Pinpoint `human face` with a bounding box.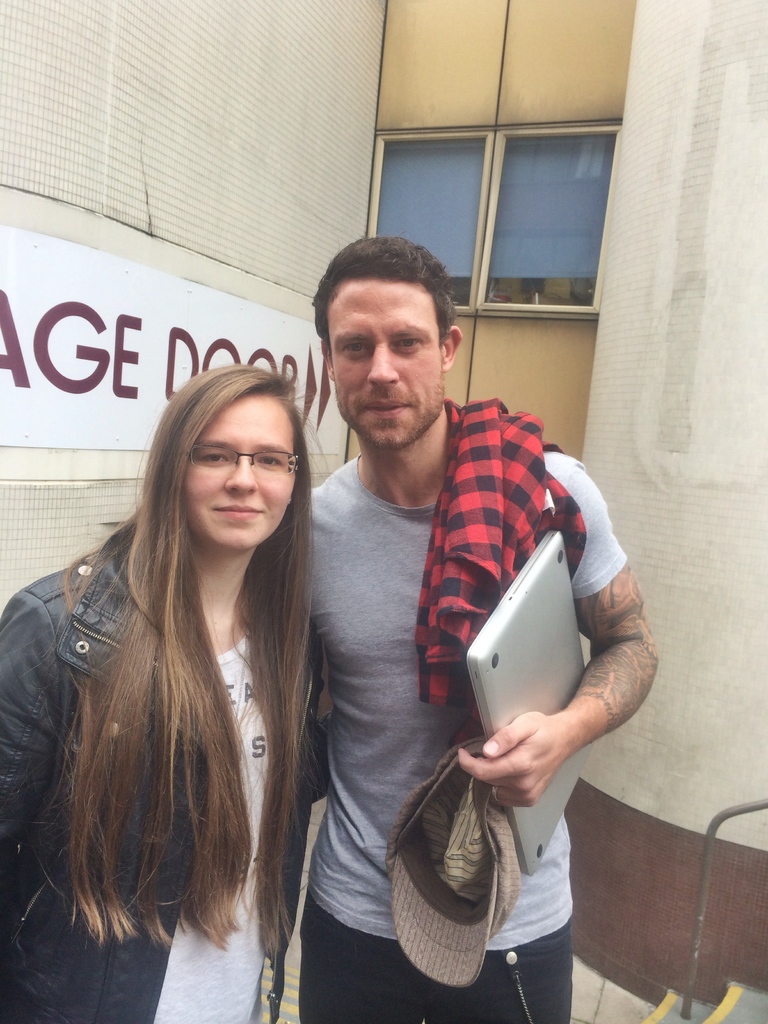
(328, 273, 447, 449).
